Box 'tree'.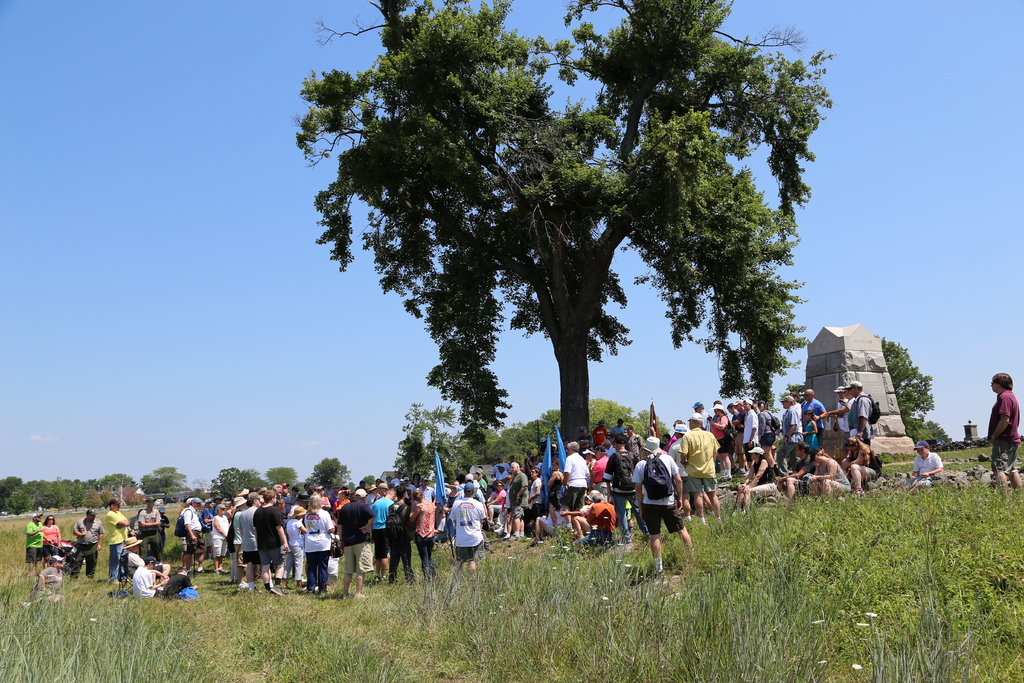
rect(392, 399, 564, 482).
